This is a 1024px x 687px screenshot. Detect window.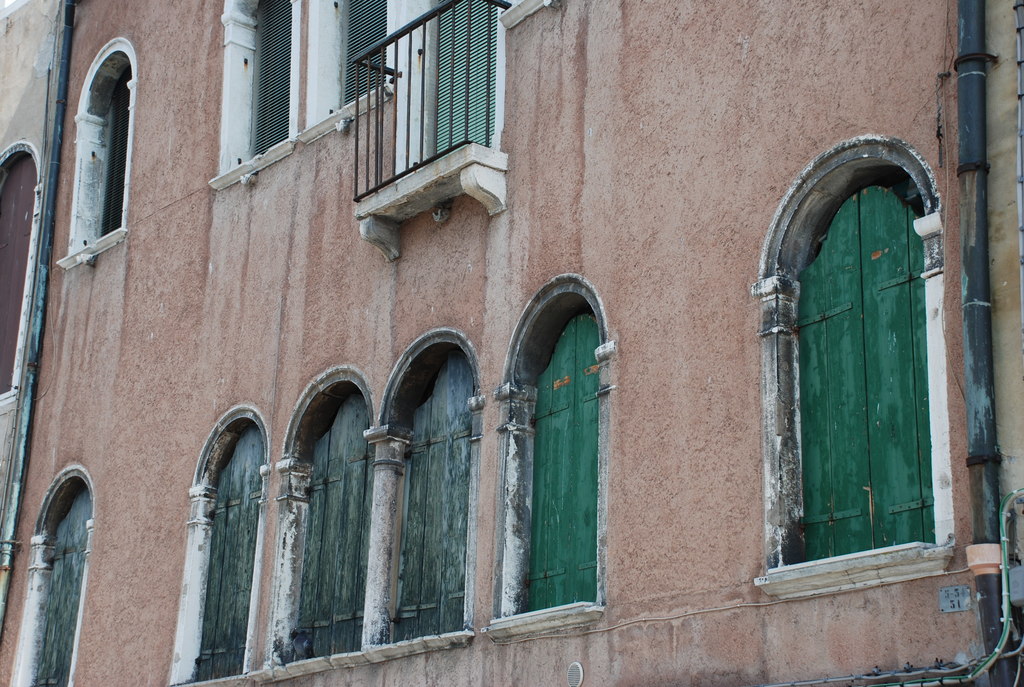
251:0:297:160.
